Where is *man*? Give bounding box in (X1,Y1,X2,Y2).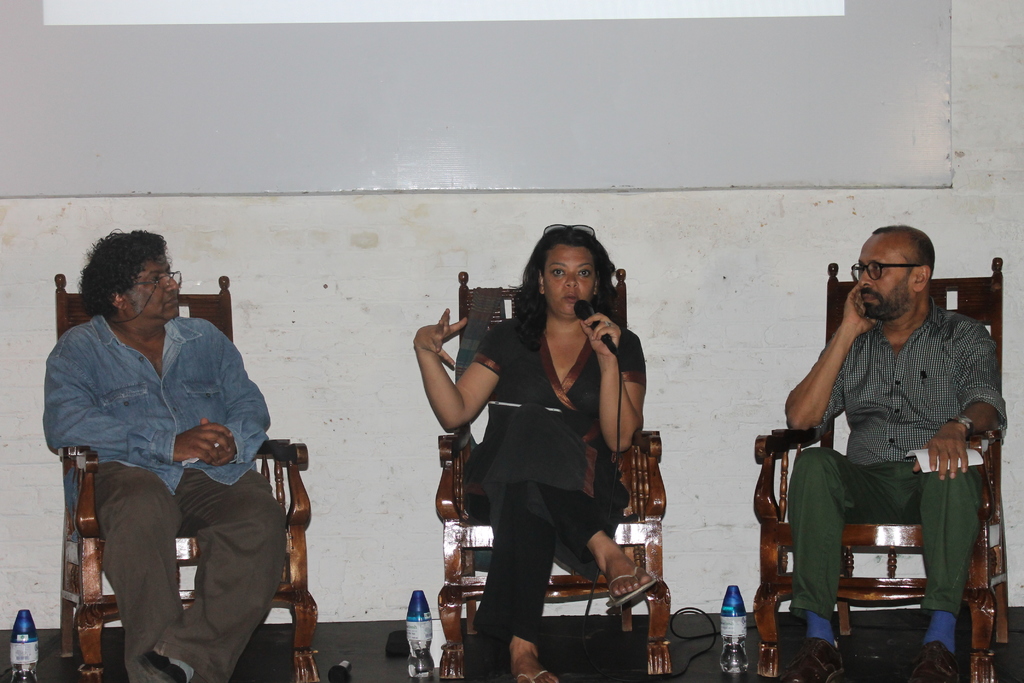
(45,227,287,682).
